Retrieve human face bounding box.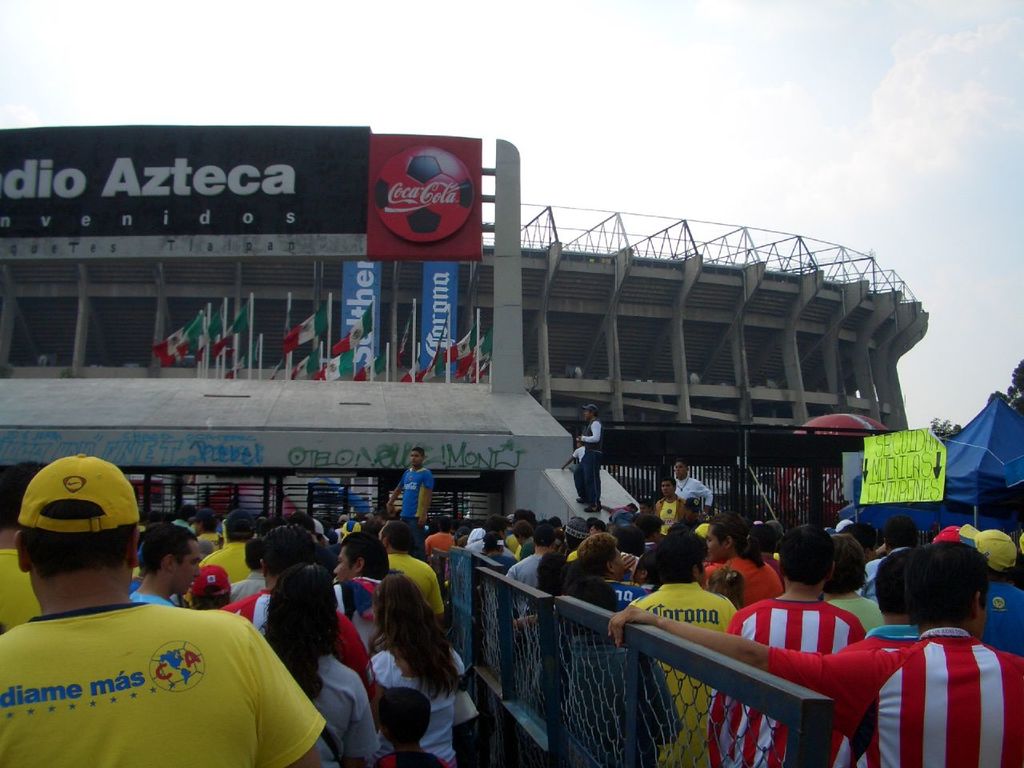
Bounding box: 171,538,203,596.
